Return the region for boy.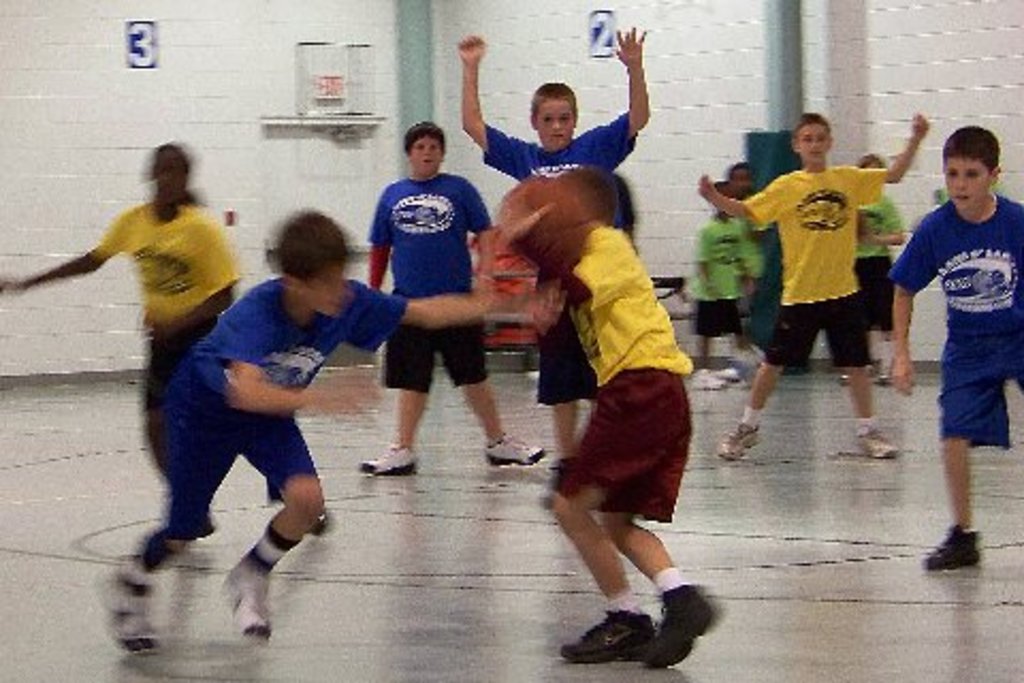
[457,26,663,491].
